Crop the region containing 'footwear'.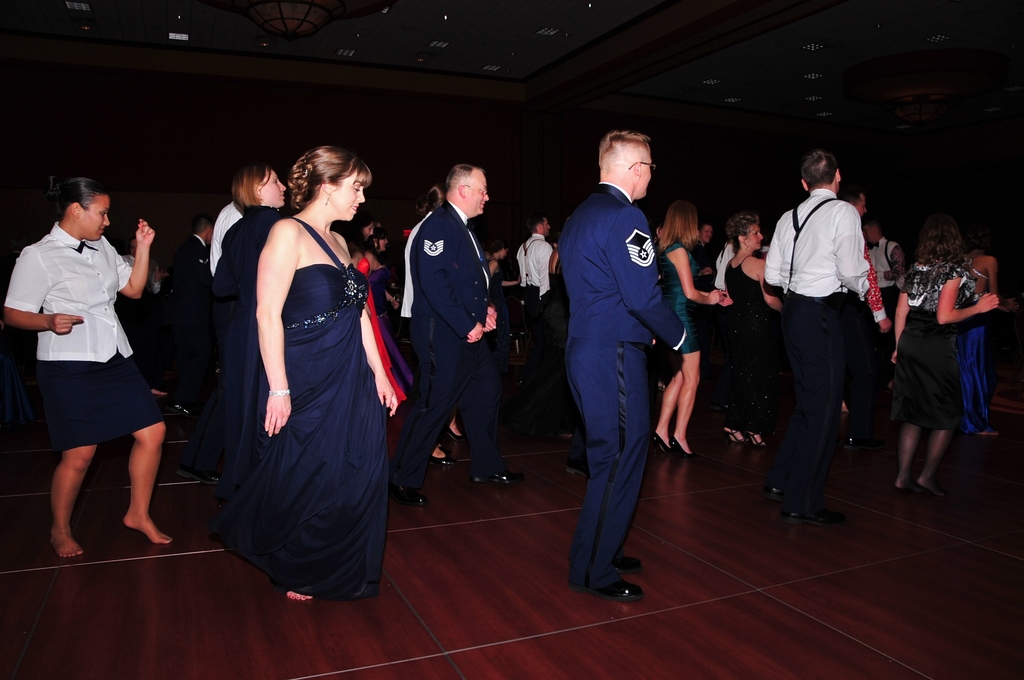
Crop region: {"left": 564, "top": 562, "right": 646, "bottom": 599}.
